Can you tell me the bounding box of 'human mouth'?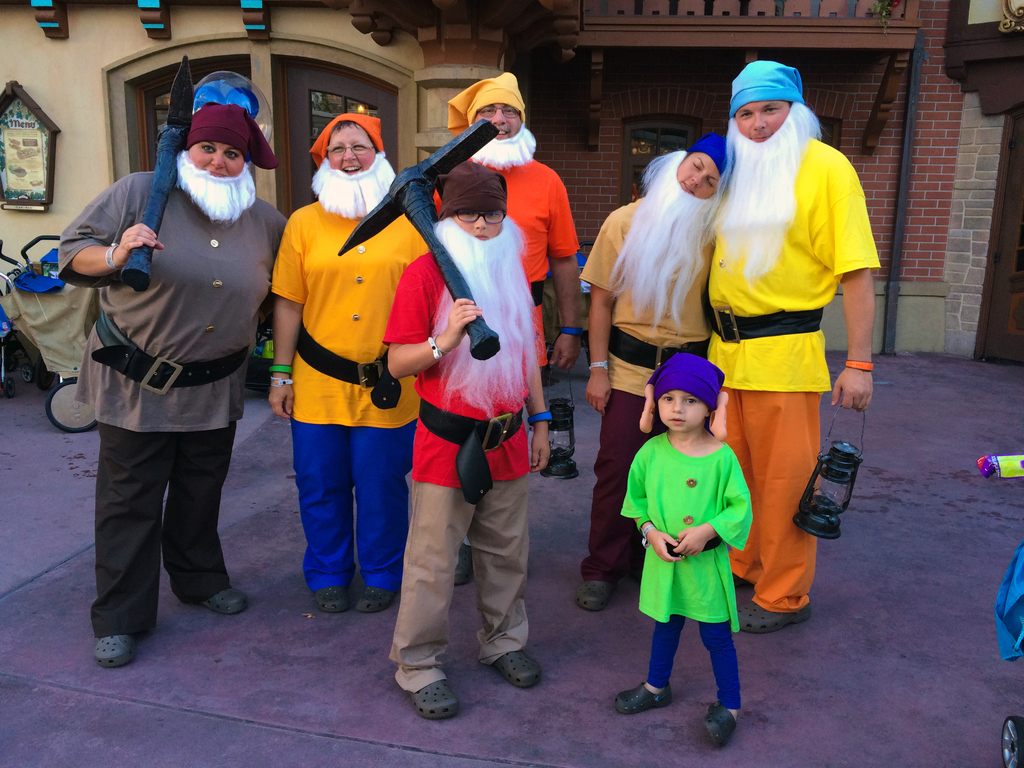
box(341, 168, 360, 177).
